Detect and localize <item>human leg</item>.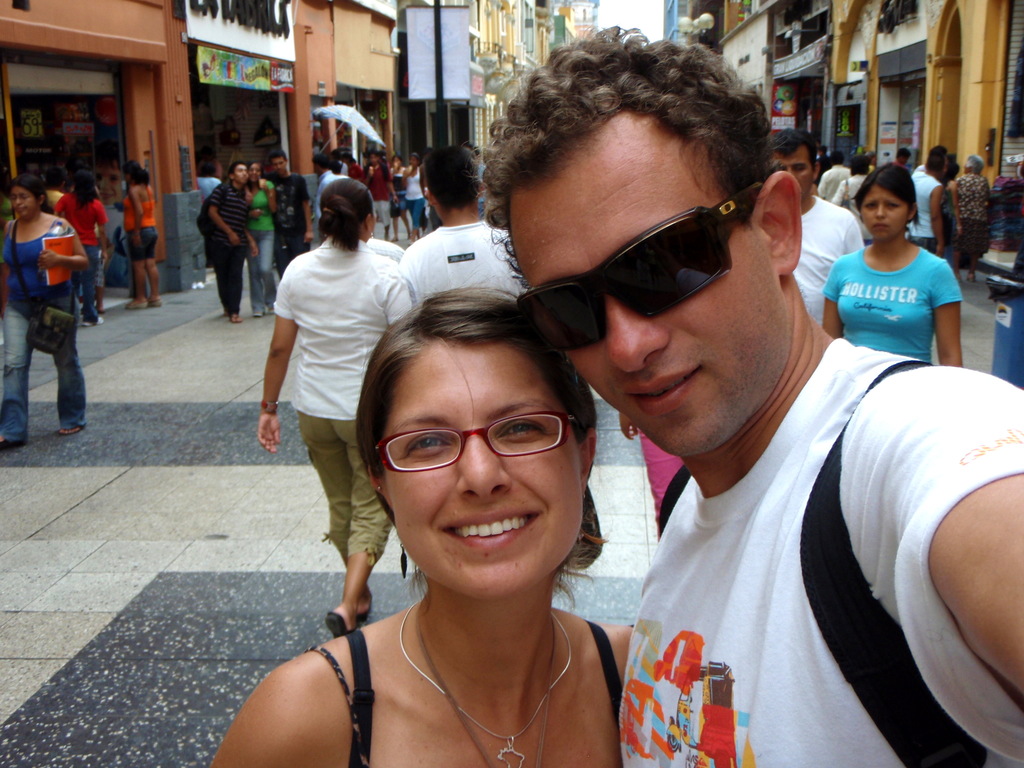
Localized at BBox(207, 237, 226, 316).
